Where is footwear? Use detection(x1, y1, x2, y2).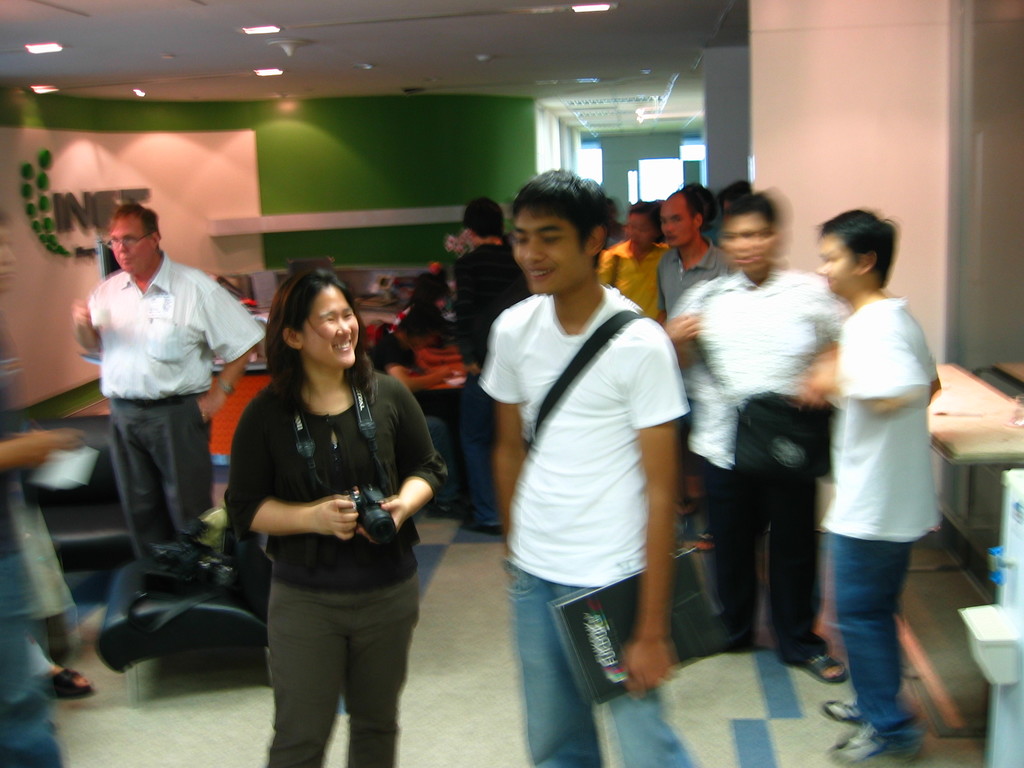
detection(800, 648, 849, 685).
